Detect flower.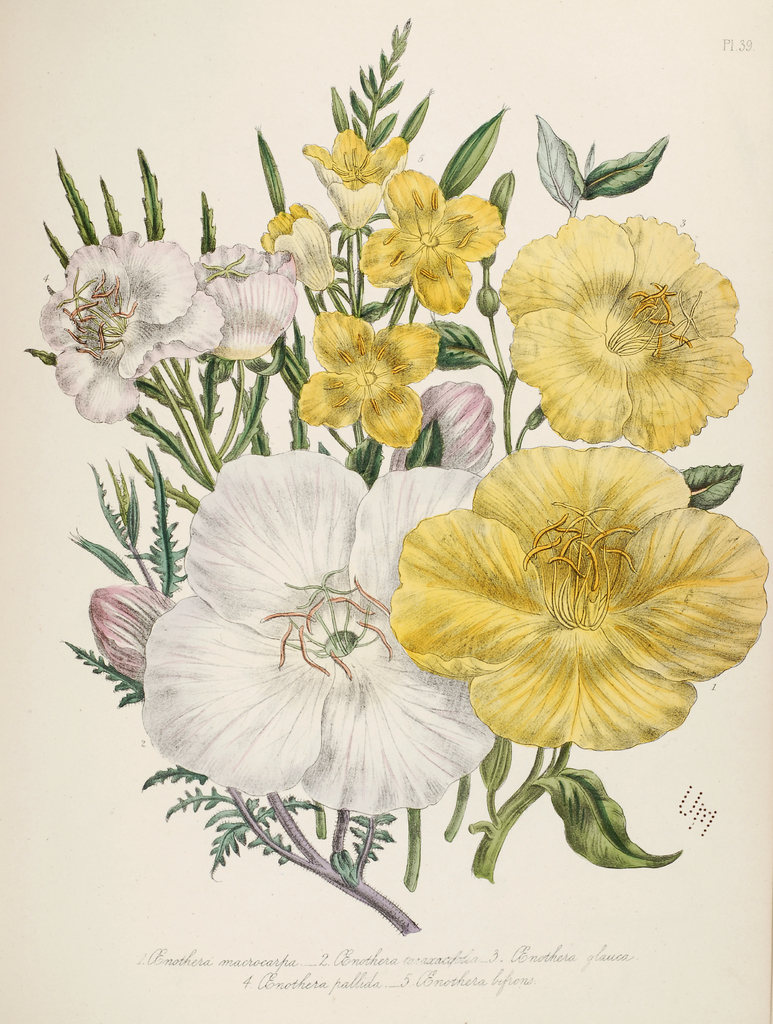
Detected at [left=40, top=228, right=225, bottom=424].
